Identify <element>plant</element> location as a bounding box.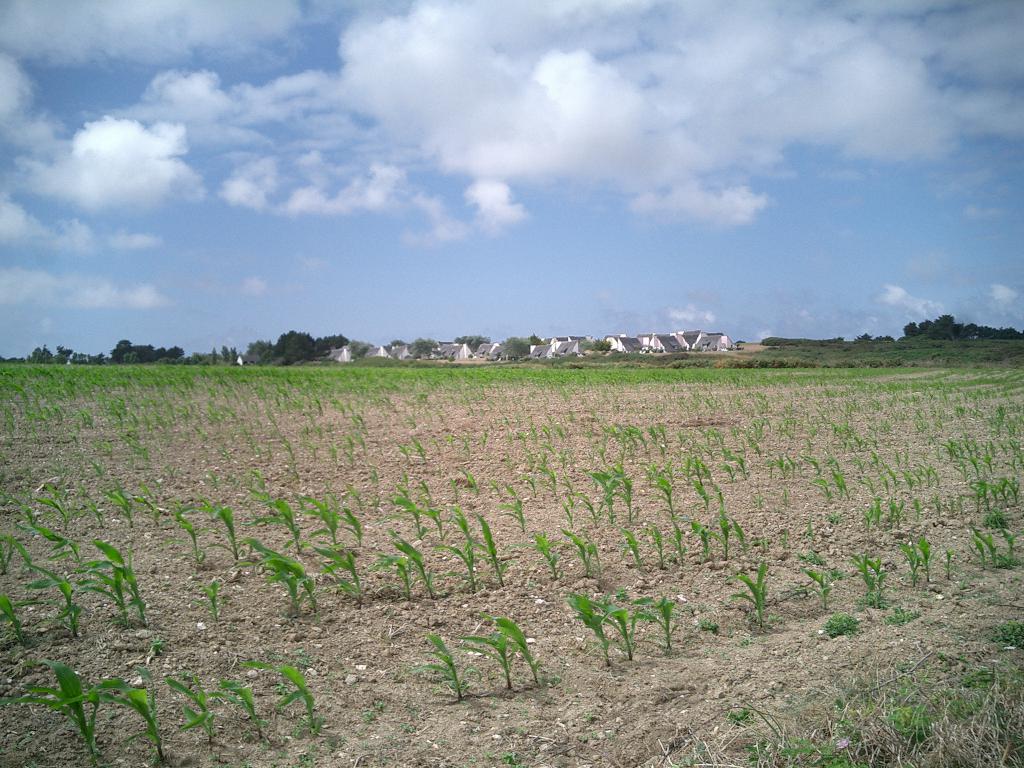
{"x1": 449, "y1": 477, "x2": 459, "y2": 497}.
